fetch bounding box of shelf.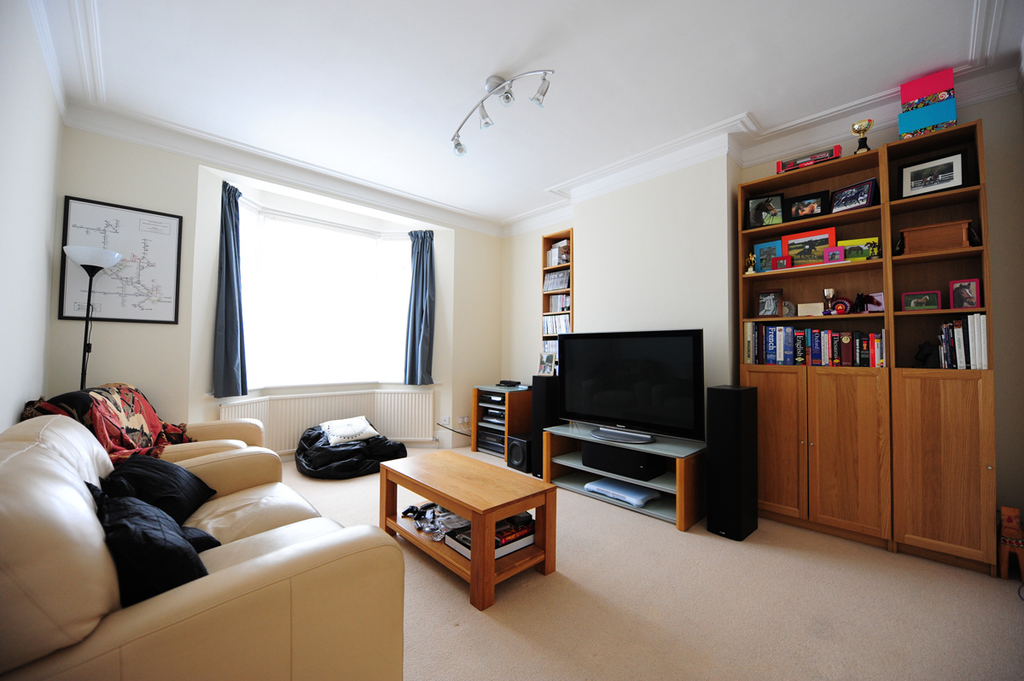
Bbox: {"left": 537, "top": 228, "right": 573, "bottom": 377}.
